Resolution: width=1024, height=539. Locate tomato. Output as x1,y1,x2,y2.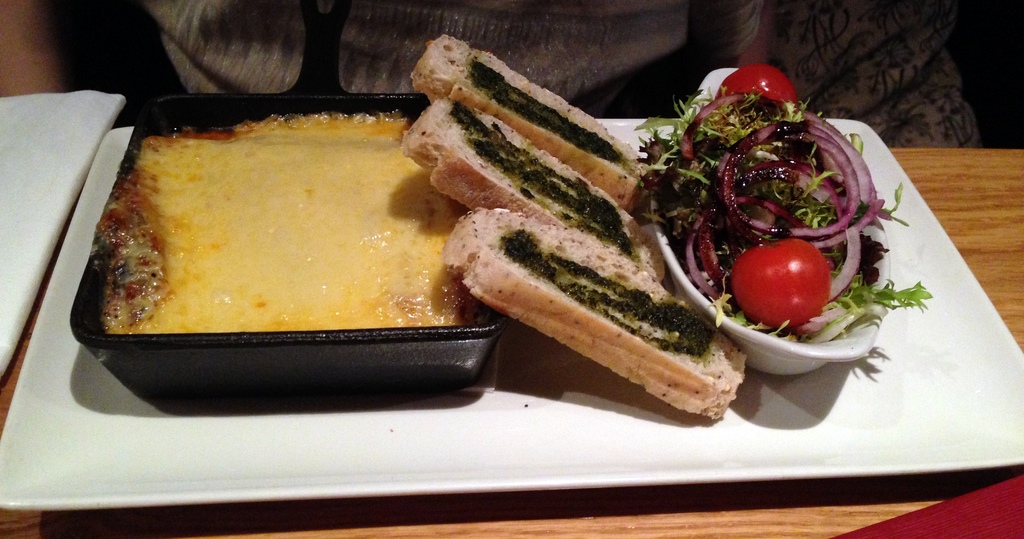
717,61,799,108.
